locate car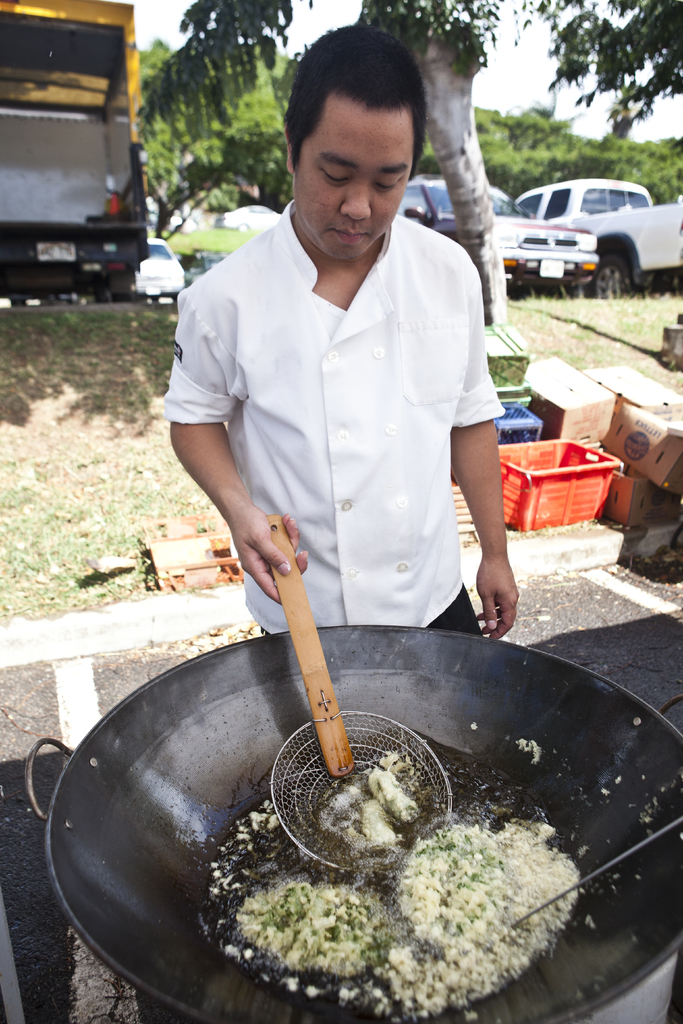
box=[568, 199, 682, 300]
